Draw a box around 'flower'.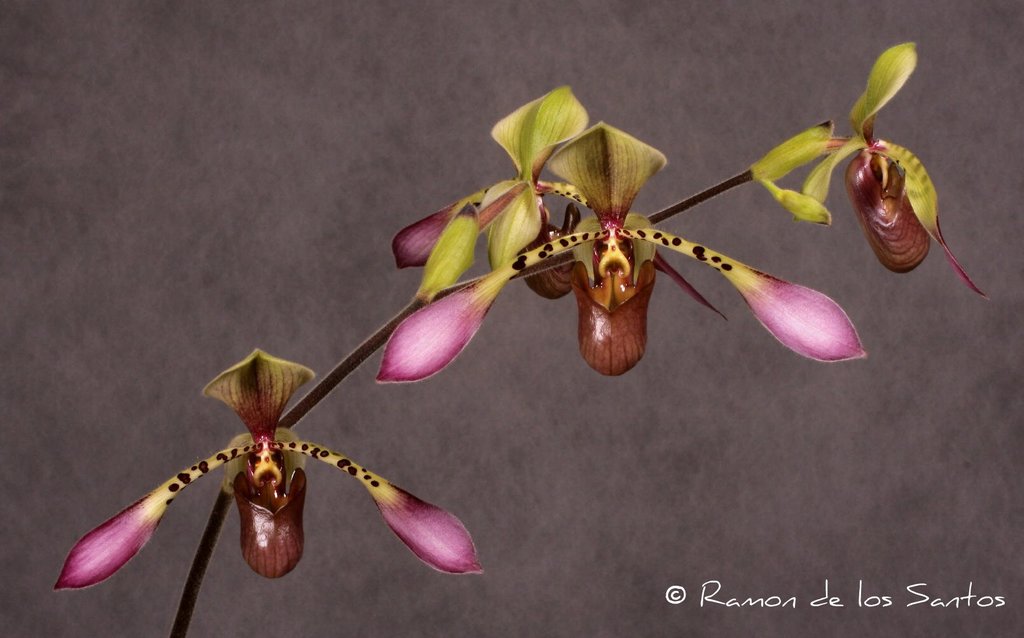
x1=380, y1=78, x2=600, y2=309.
